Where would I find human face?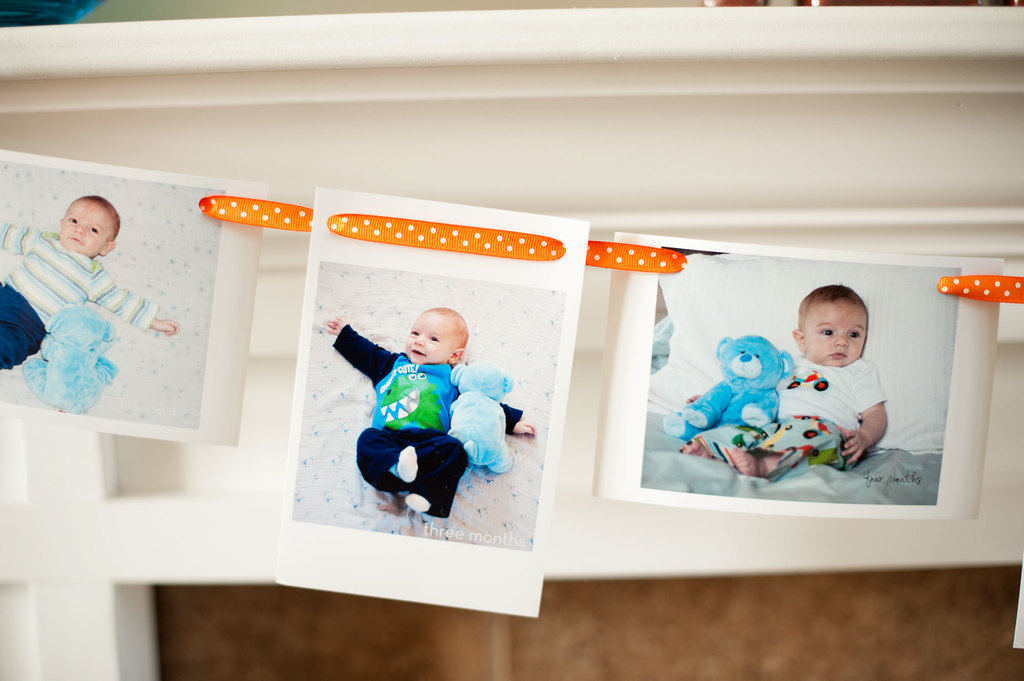
At locate(805, 298, 868, 365).
